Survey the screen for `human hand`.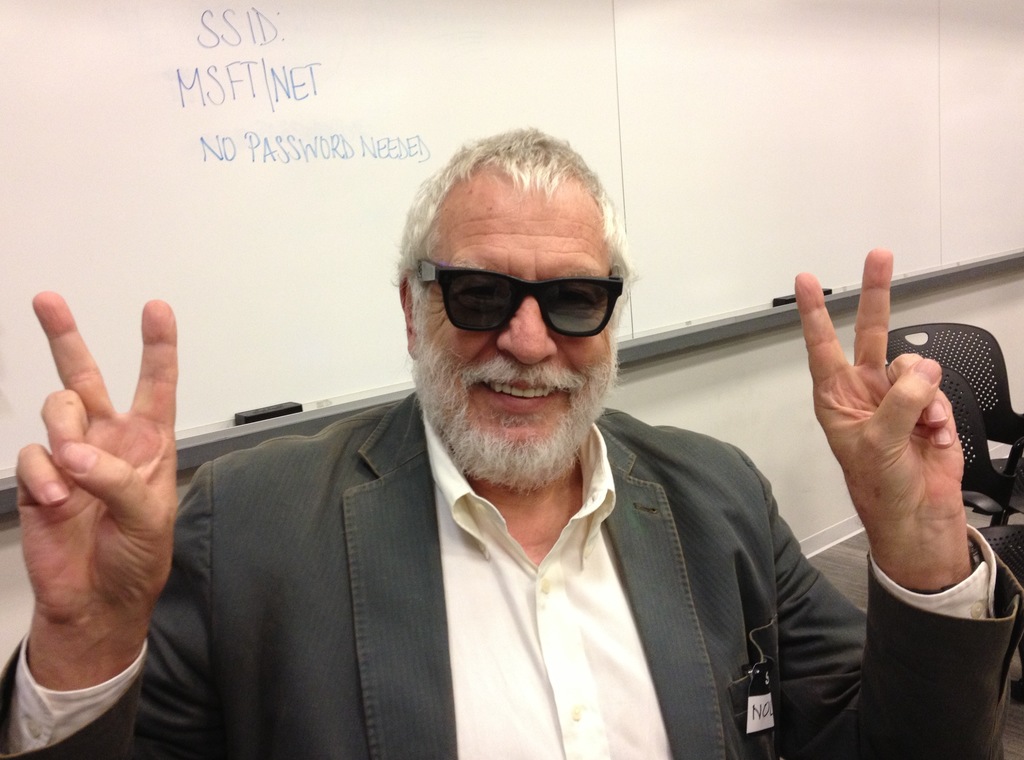
Survey found: [x1=5, y1=262, x2=204, y2=698].
